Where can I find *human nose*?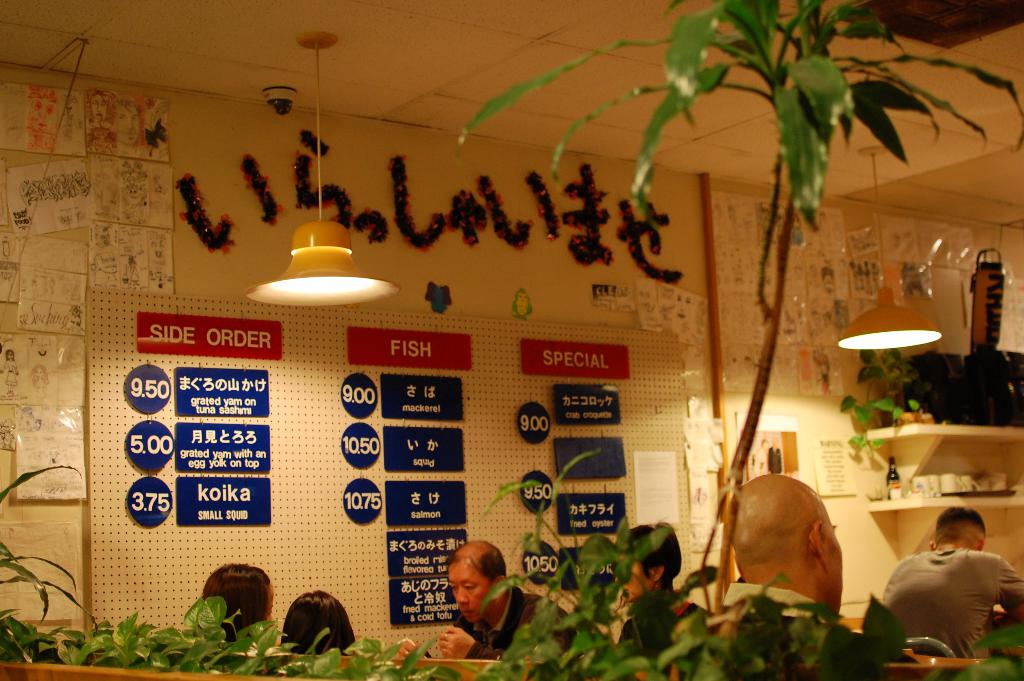
You can find it at bbox=[454, 587, 468, 605].
